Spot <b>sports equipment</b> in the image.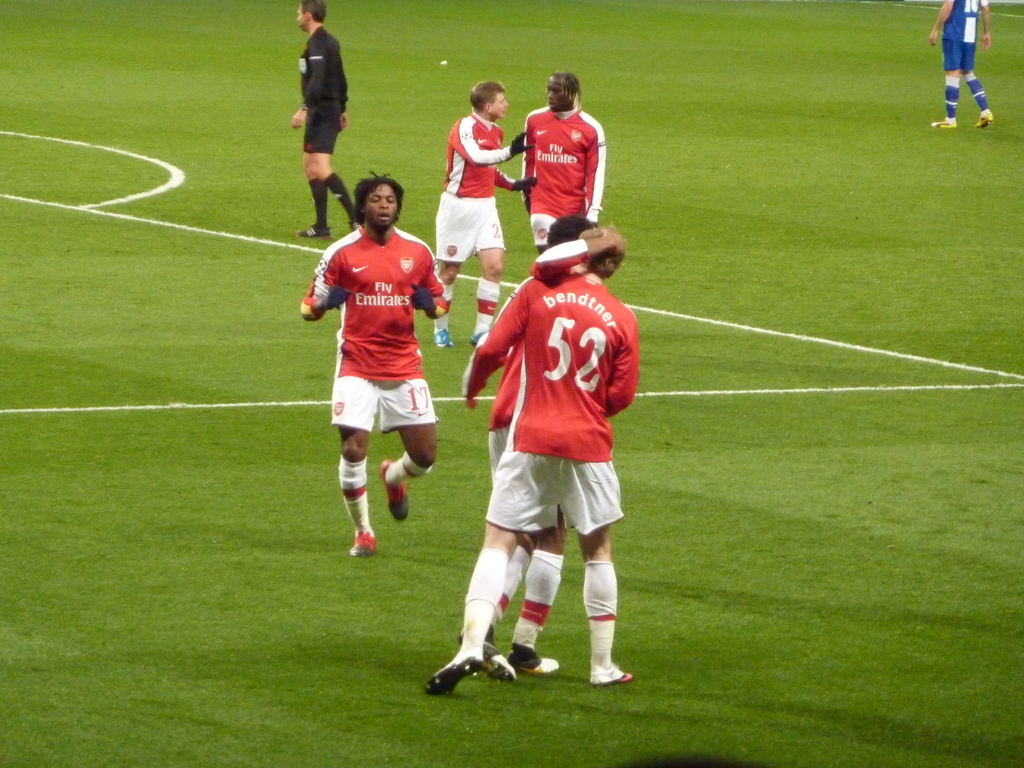
<b>sports equipment</b> found at 508/651/563/676.
